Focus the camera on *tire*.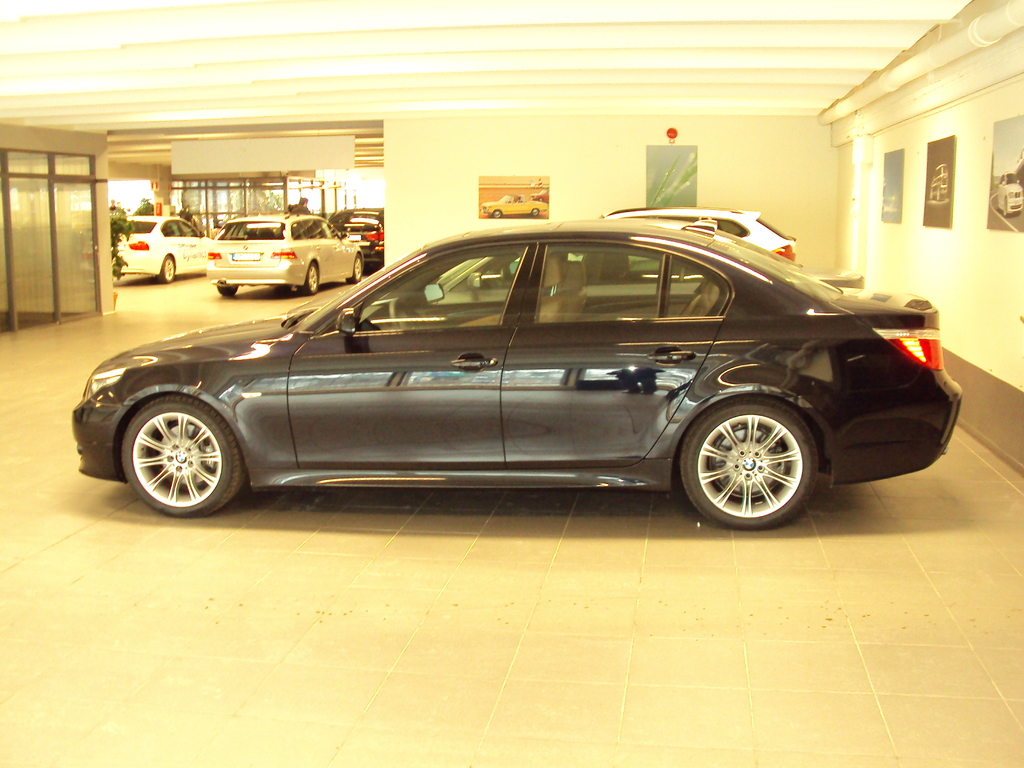
Focus region: (left=529, top=207, right=541, bottom=221).
